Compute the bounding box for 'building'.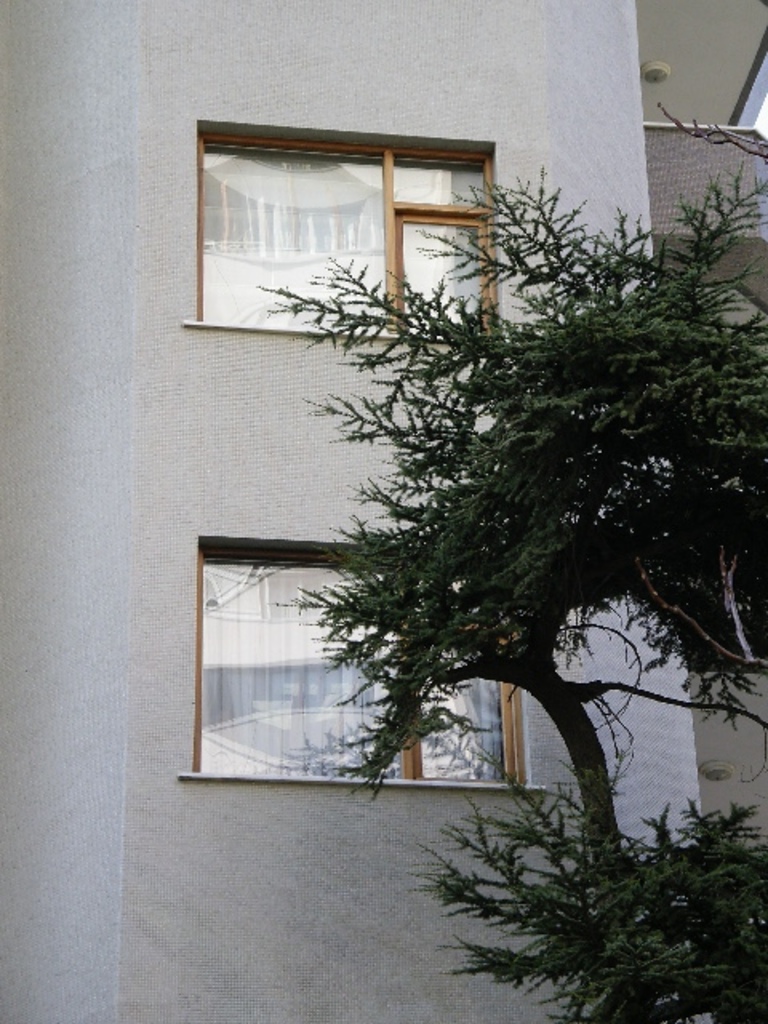
left=0, top=0, right=766, bottom=1022.
